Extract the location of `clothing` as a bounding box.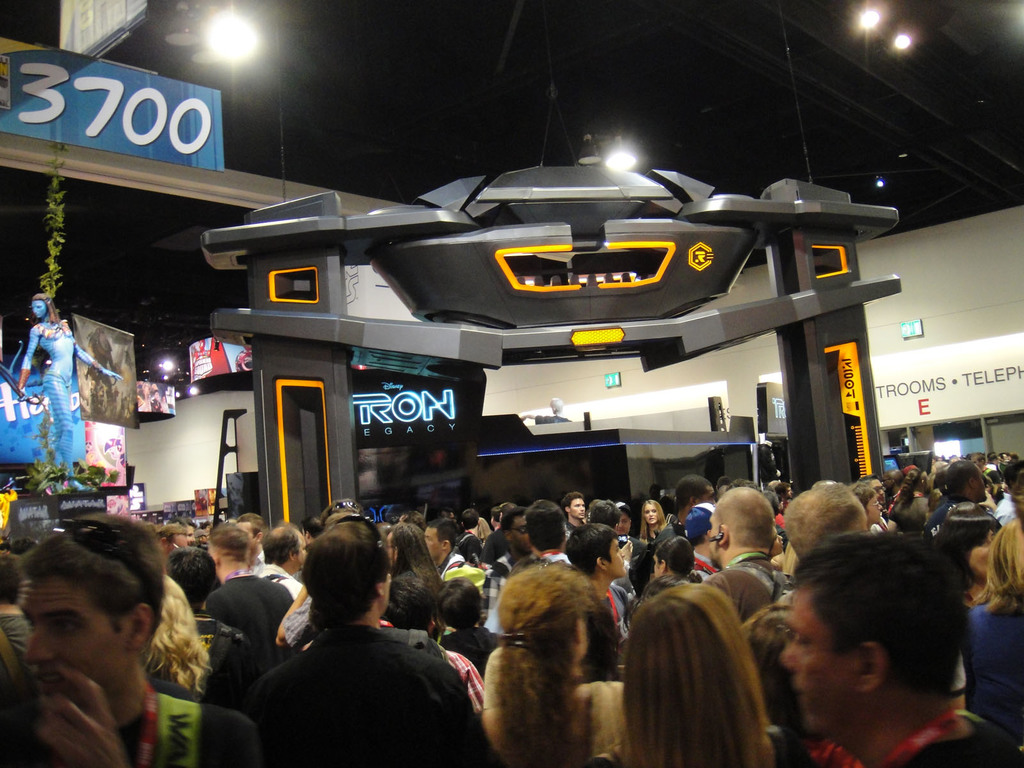
(128, 685, 269, 767).
